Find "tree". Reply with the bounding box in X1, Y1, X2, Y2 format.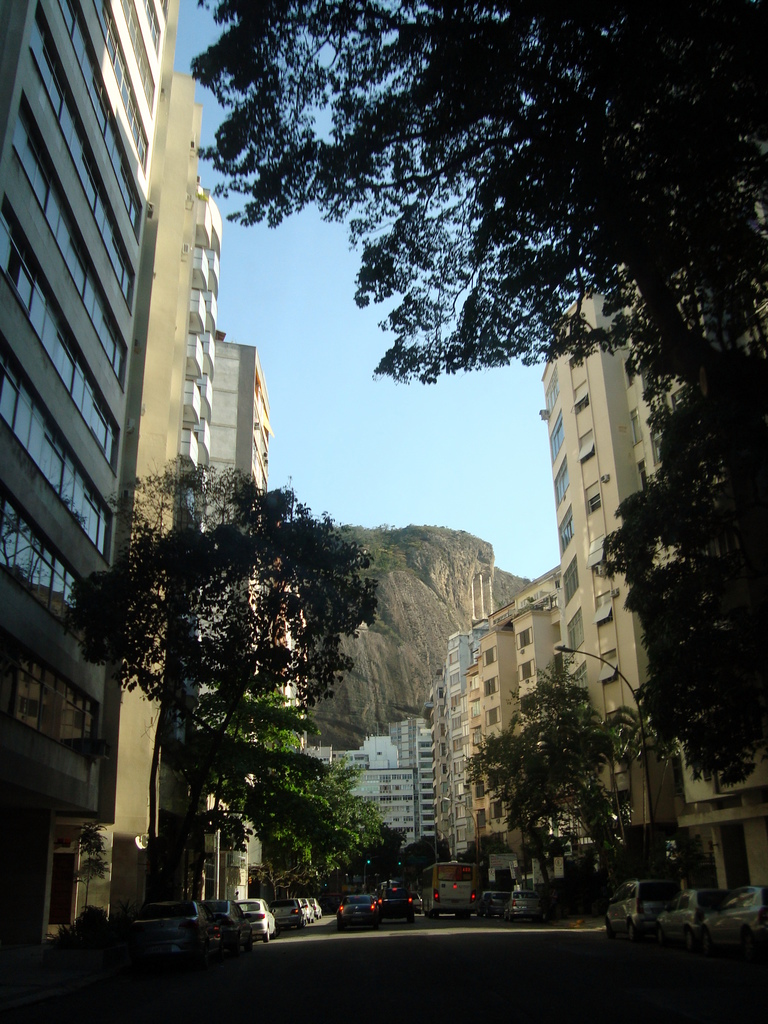
90, 456, 373, 909.
